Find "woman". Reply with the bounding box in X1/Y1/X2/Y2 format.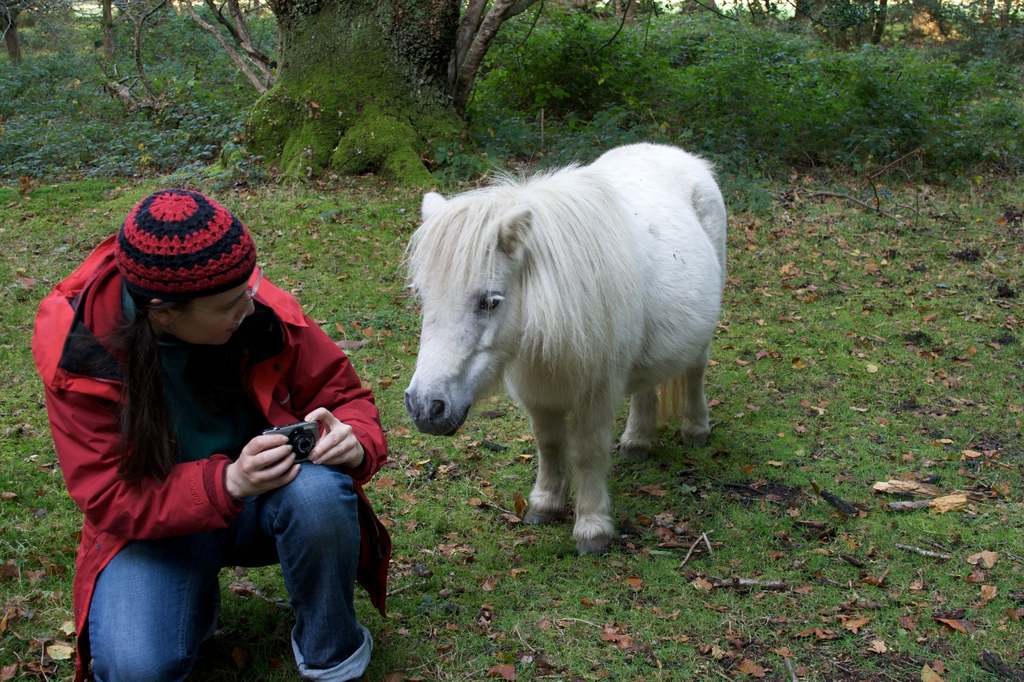
35/167/386/676.
